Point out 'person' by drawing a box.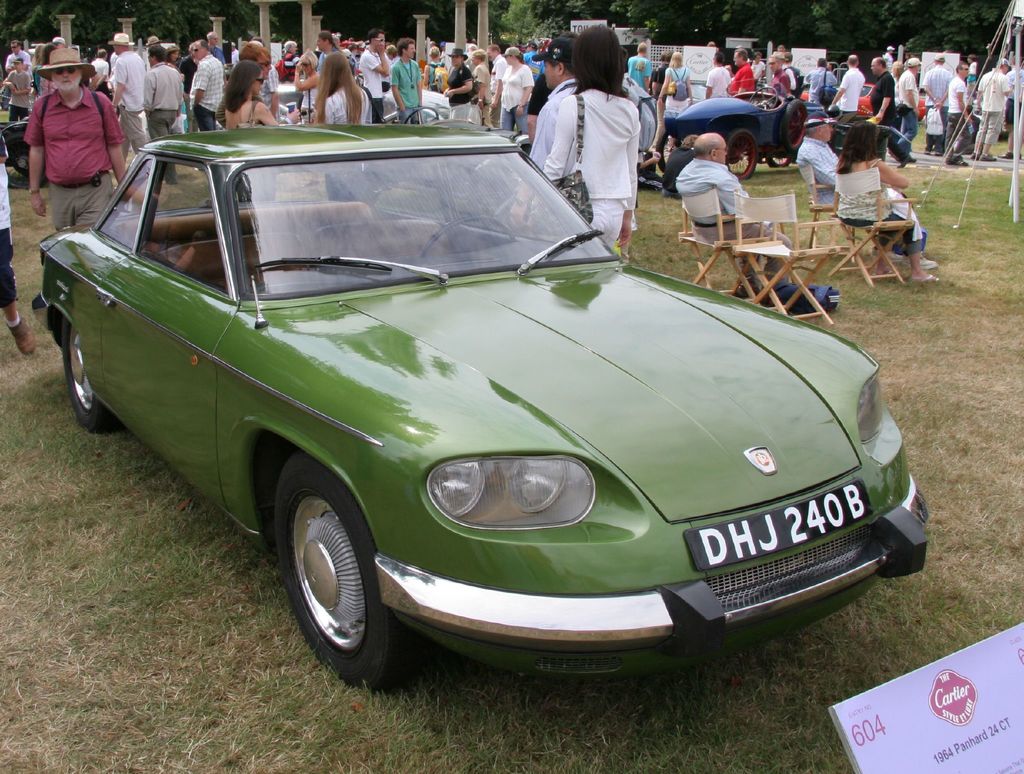
[796,110,840,207].
